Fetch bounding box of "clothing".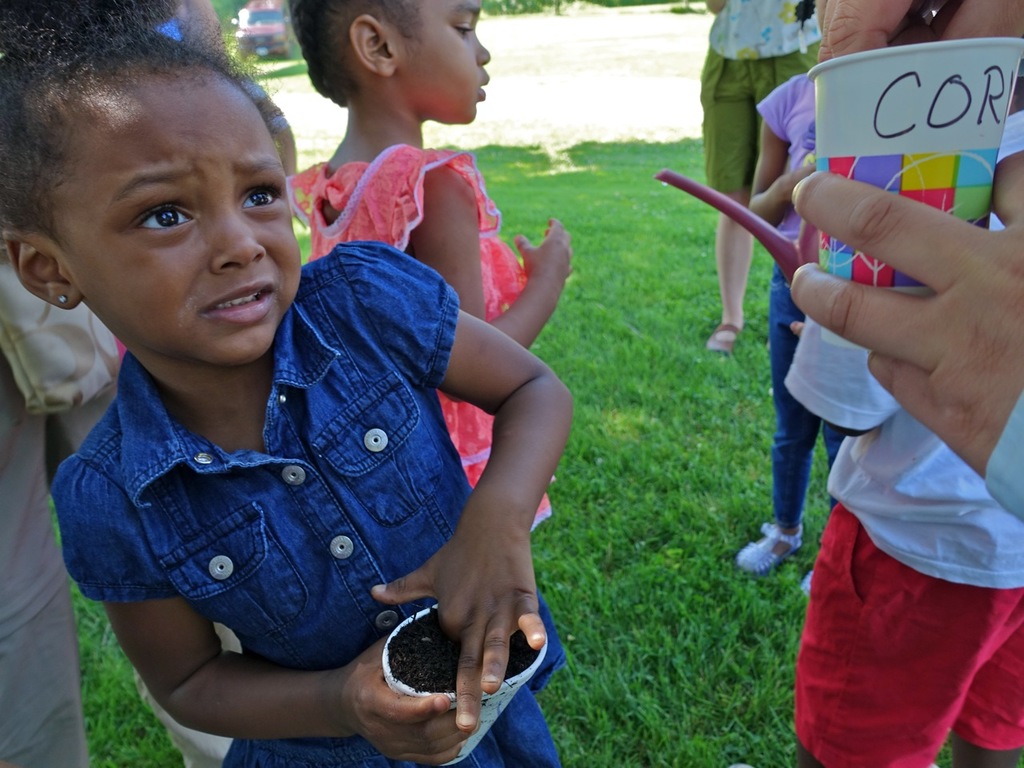
Bbox: 790:109:1023:767.
